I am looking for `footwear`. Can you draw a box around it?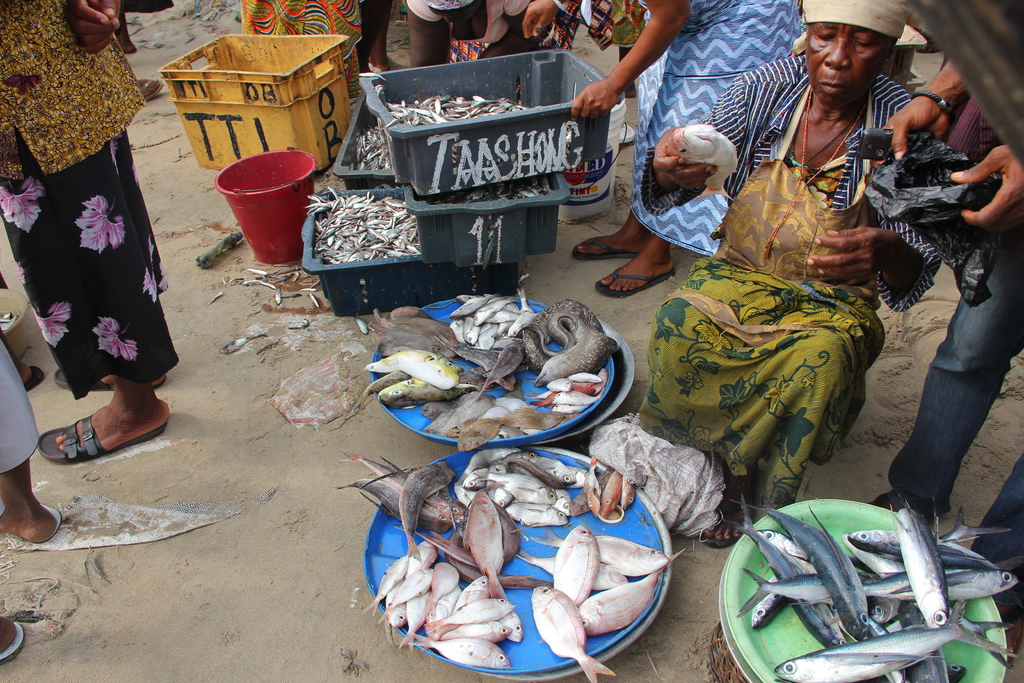
Sure, the bounding box is detection(36, 391, 142, 468).
